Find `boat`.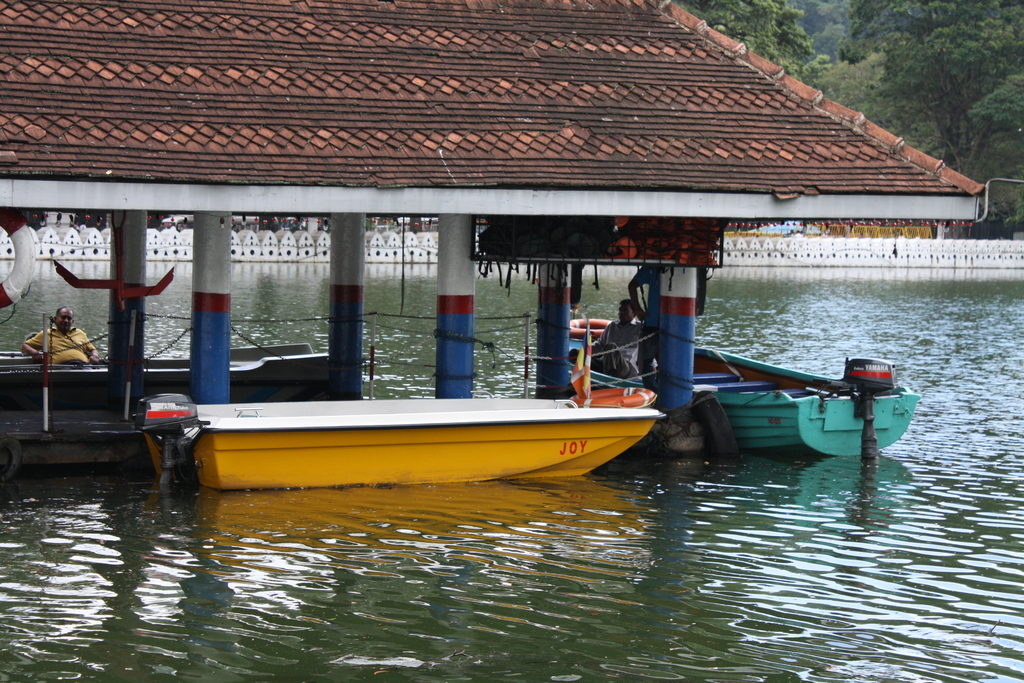
bbox(568, 318, 920, 457).
